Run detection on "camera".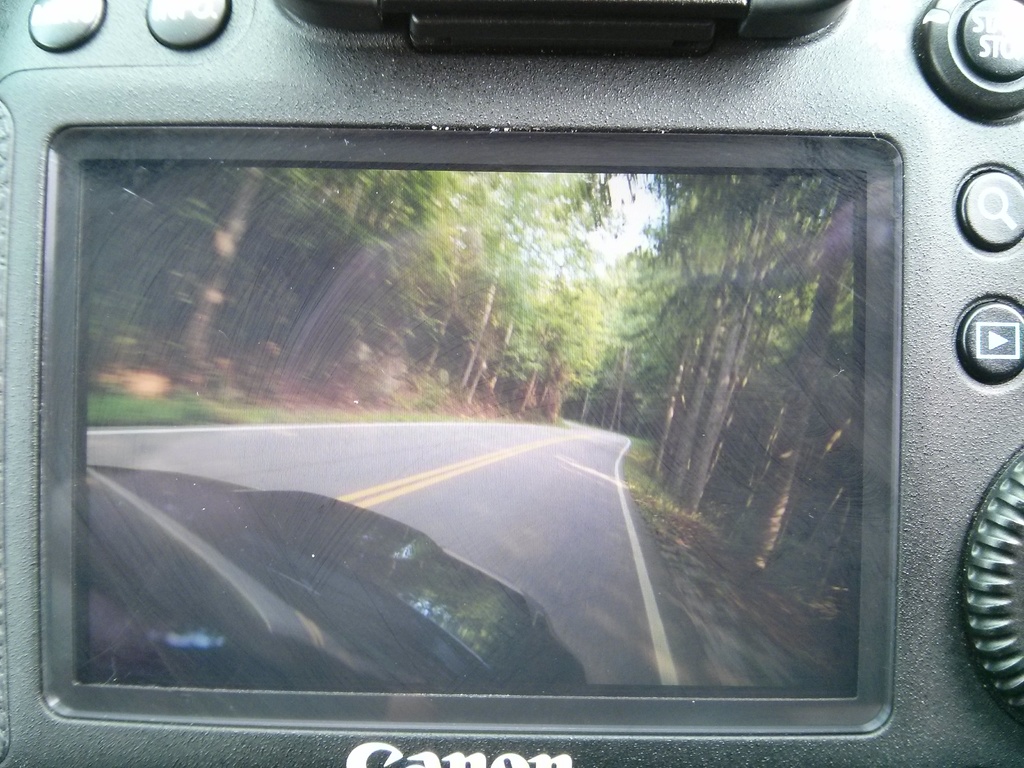
Result: (0,0,1023,767).
